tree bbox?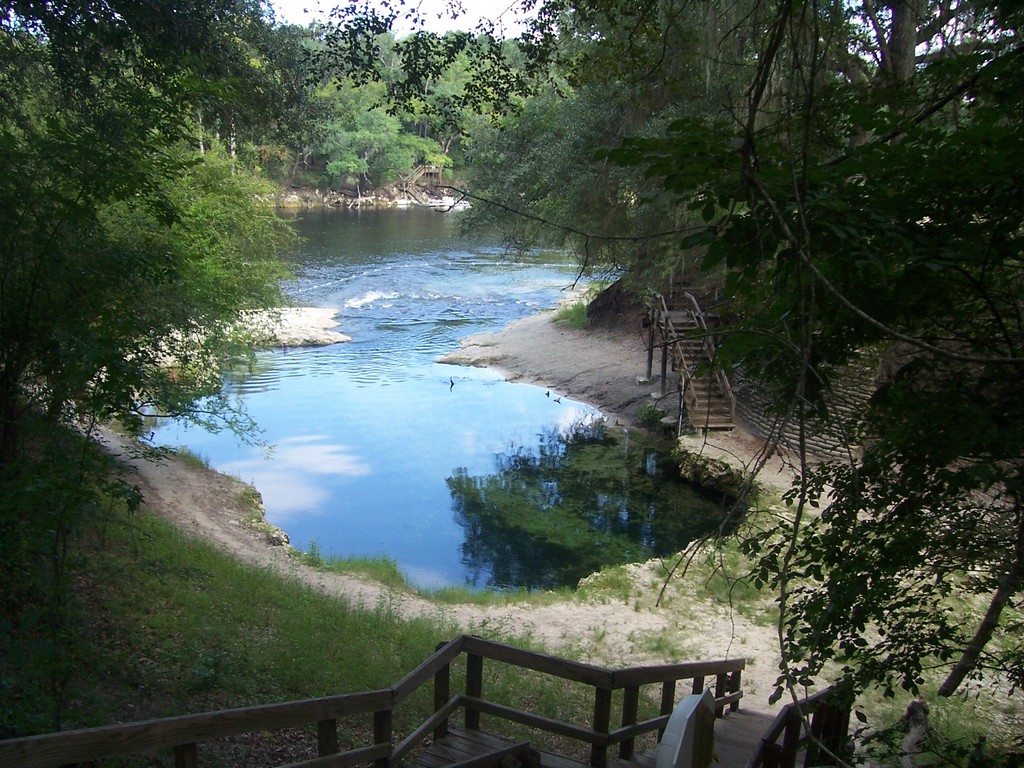
BBox(1, 0, 316, 728)
